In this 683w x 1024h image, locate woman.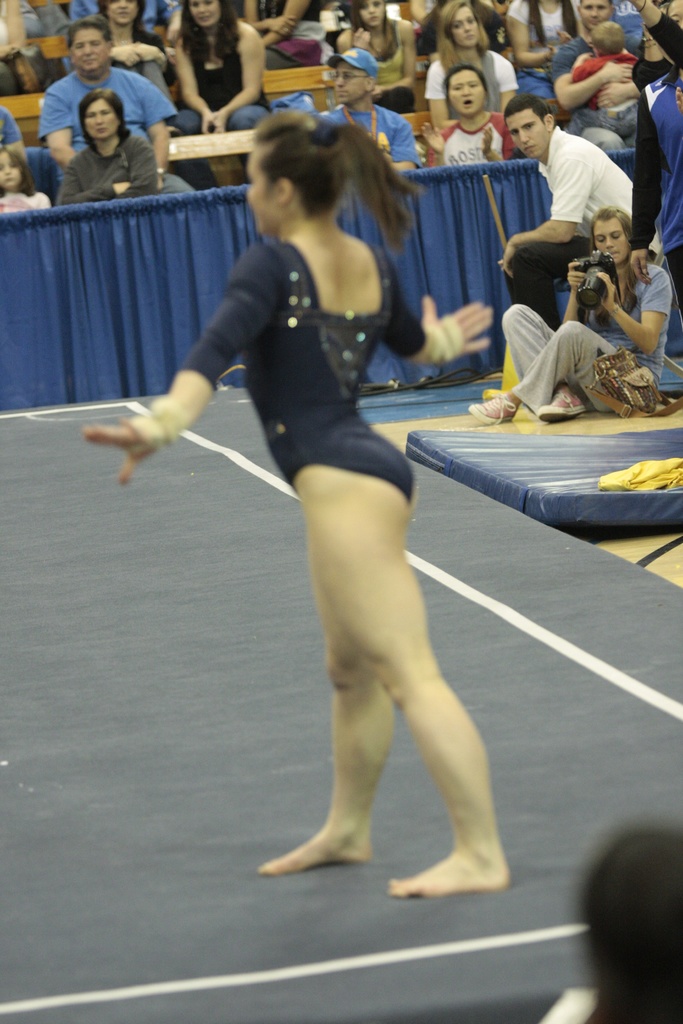
Bounding box: [426, 60, 505, 169].
